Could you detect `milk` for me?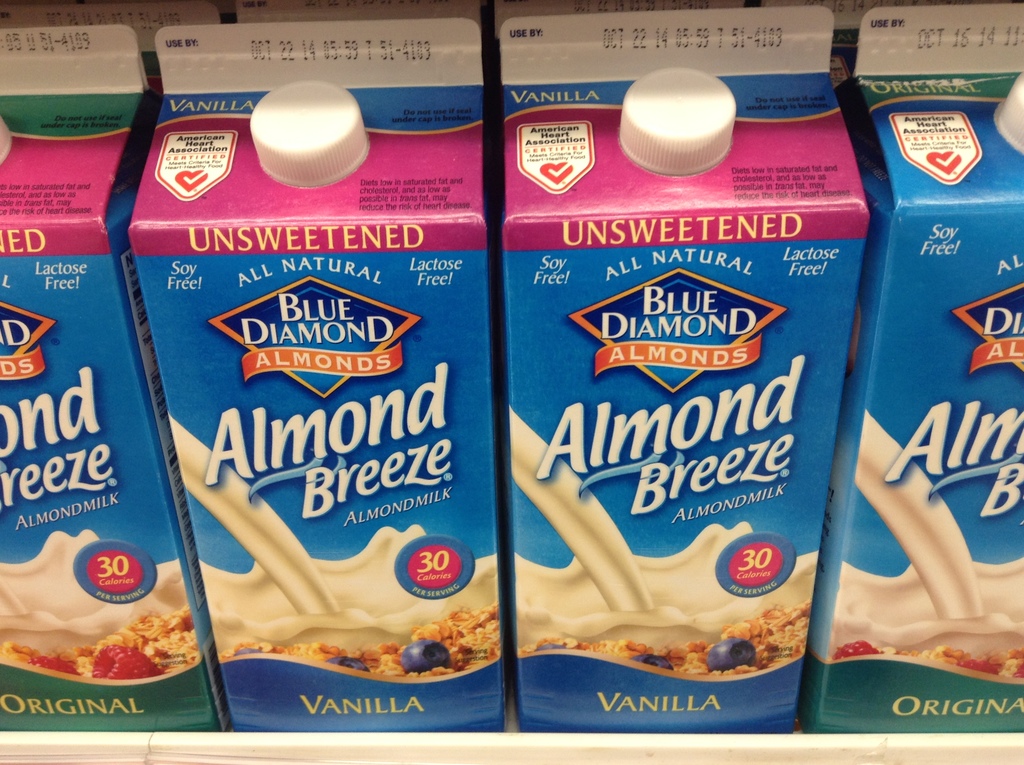
Detection result: (x1=508, y1=403, x2=818, y2=648).
